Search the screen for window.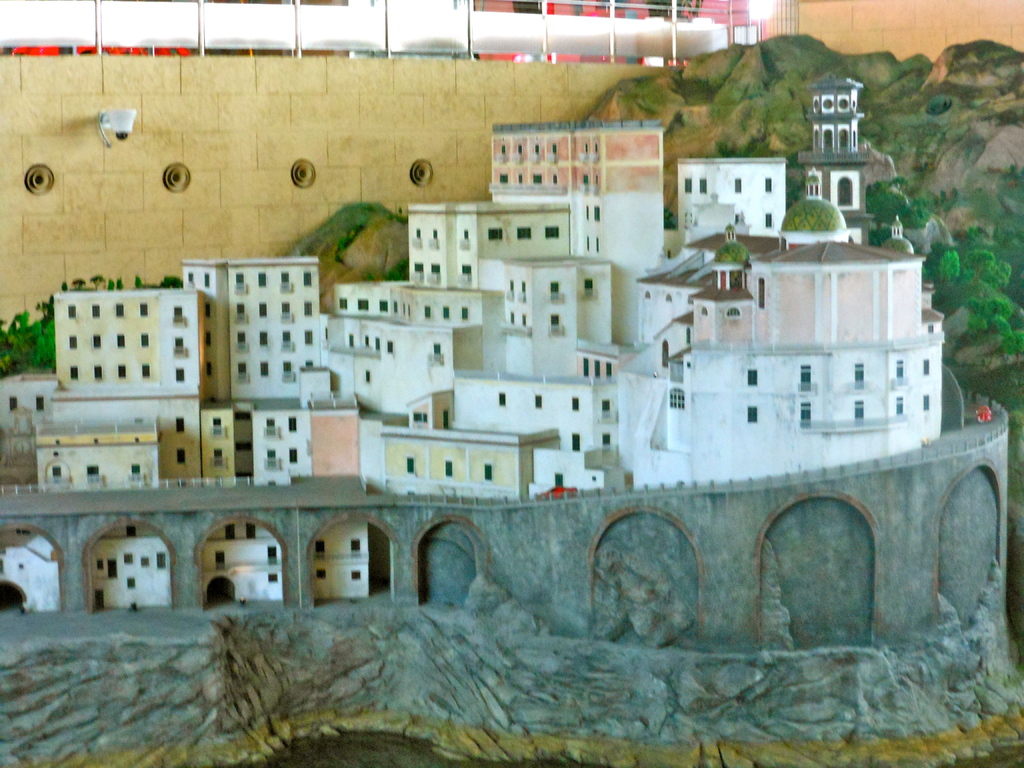
Found at [516, 227, 531, 239].
